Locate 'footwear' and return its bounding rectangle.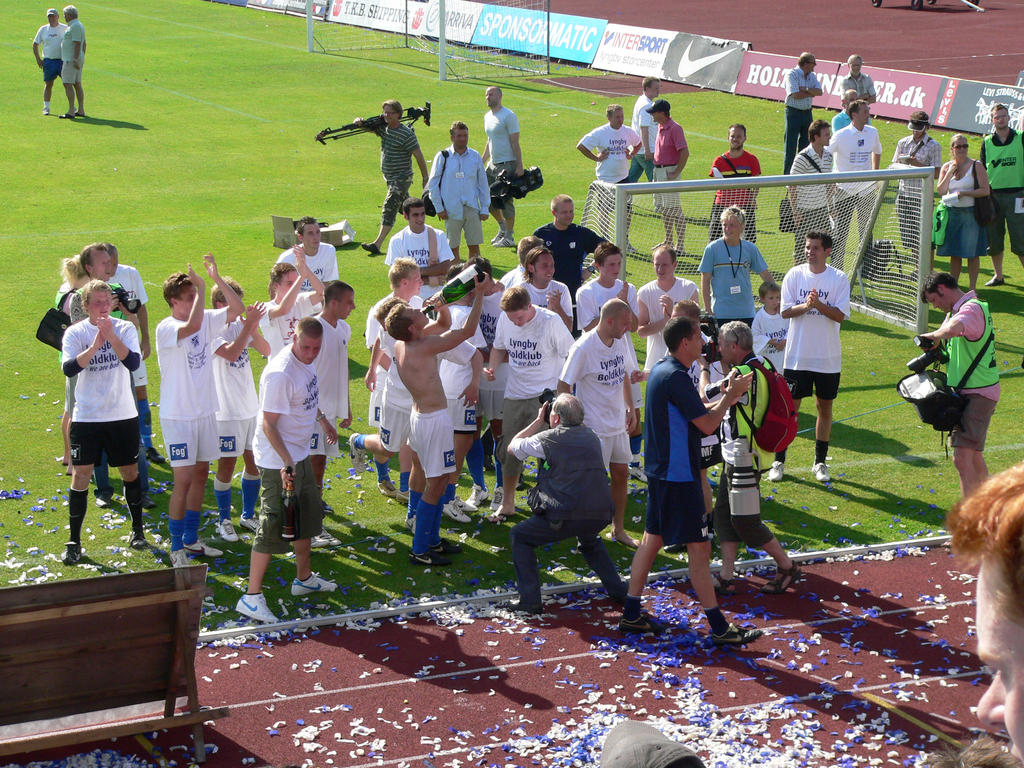
x1=241, y1=519, x2=259, y2=534.
